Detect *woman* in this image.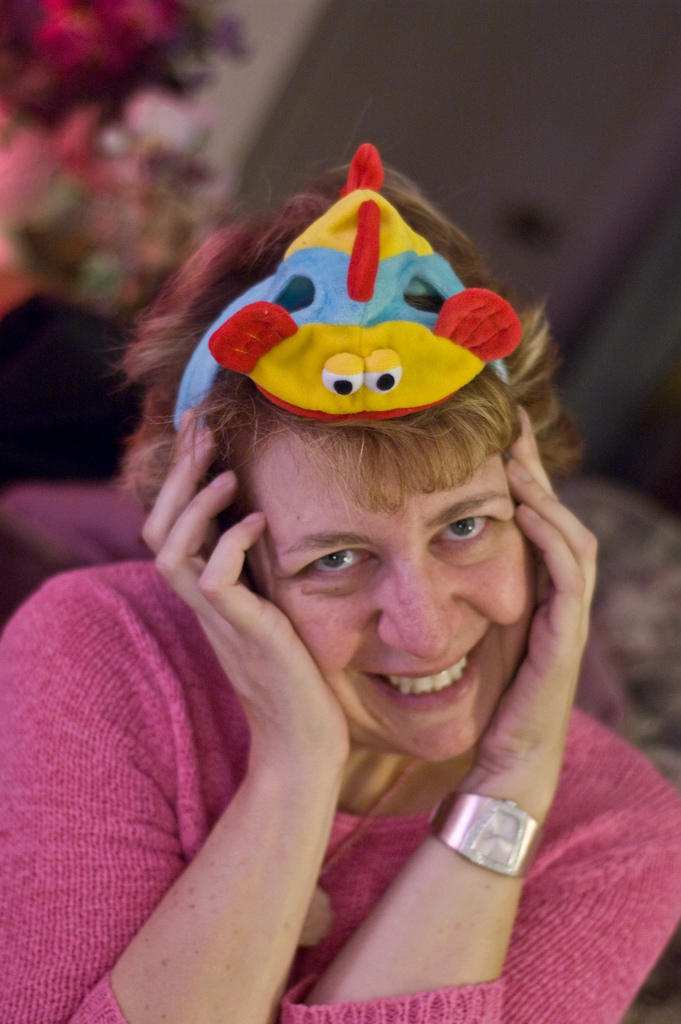
Detection: 0:133:680:1023.
